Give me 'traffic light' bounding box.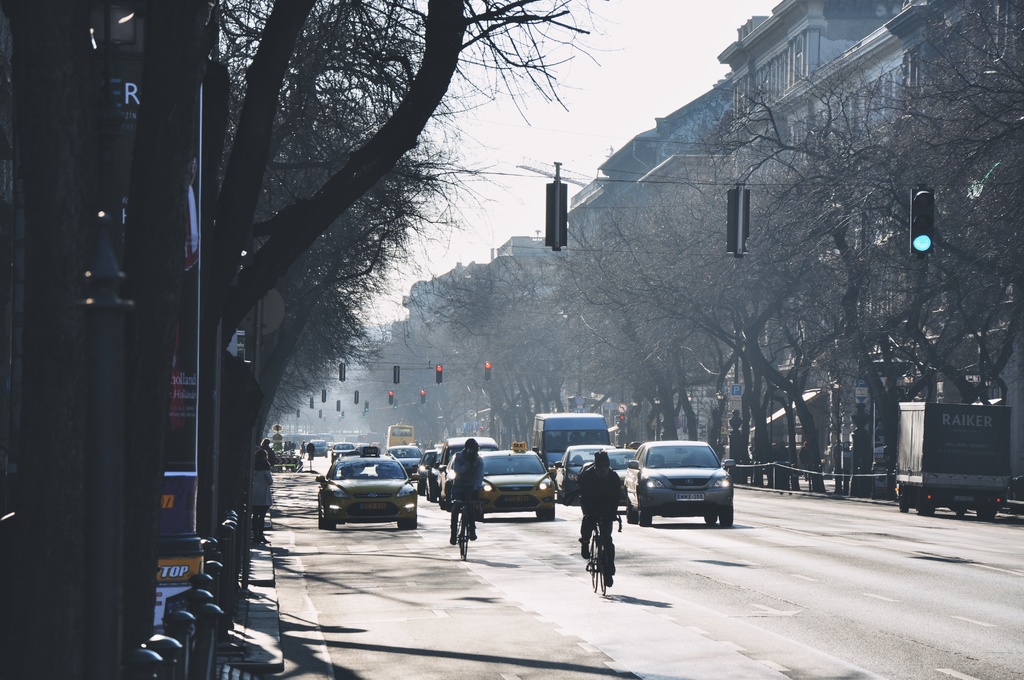
[left=479, top=427, right=483, bottom=436].
